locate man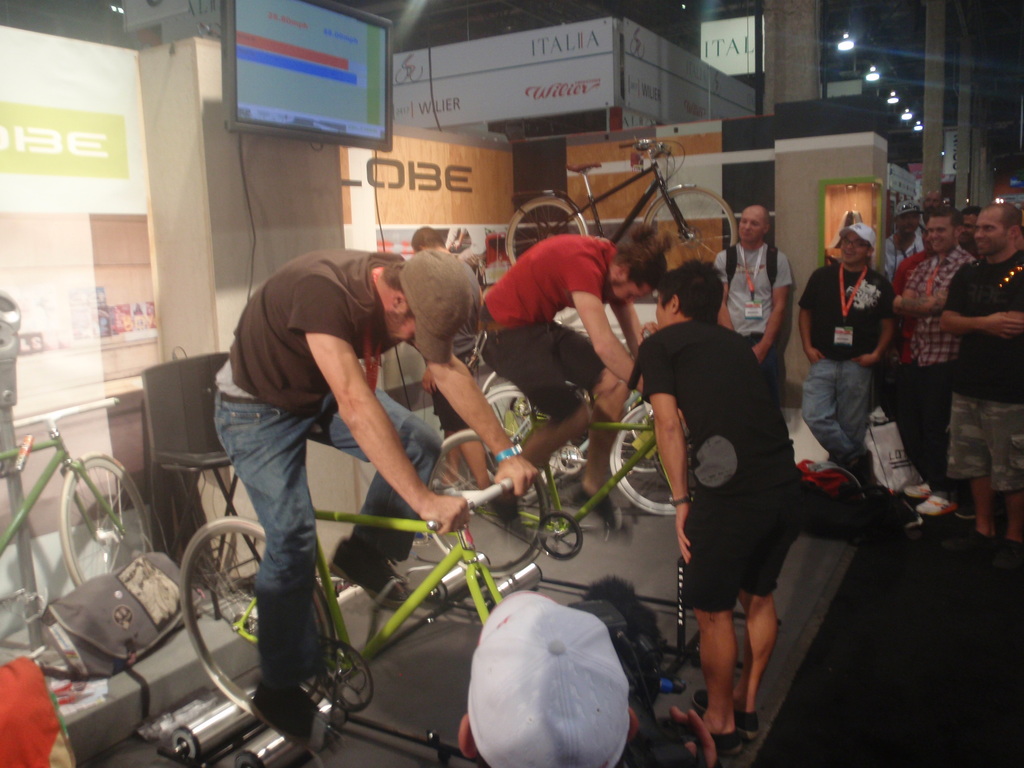
region(632, 256, 833, 733)
